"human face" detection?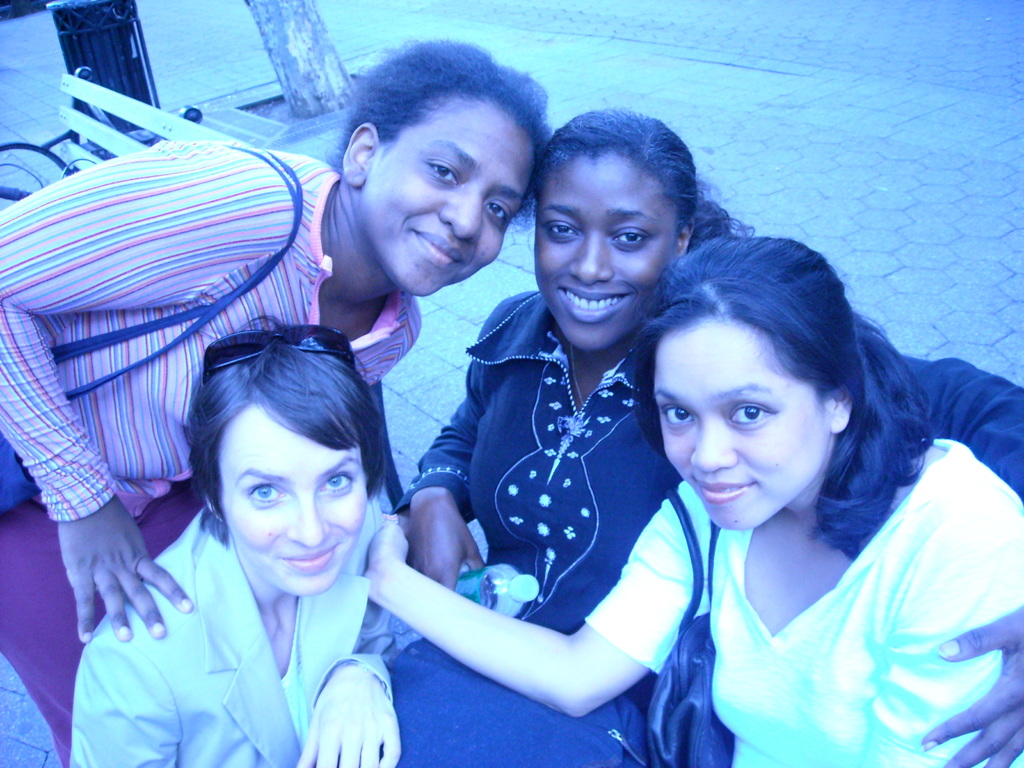
<bbox>527, 151, 678, 355</bbox>
